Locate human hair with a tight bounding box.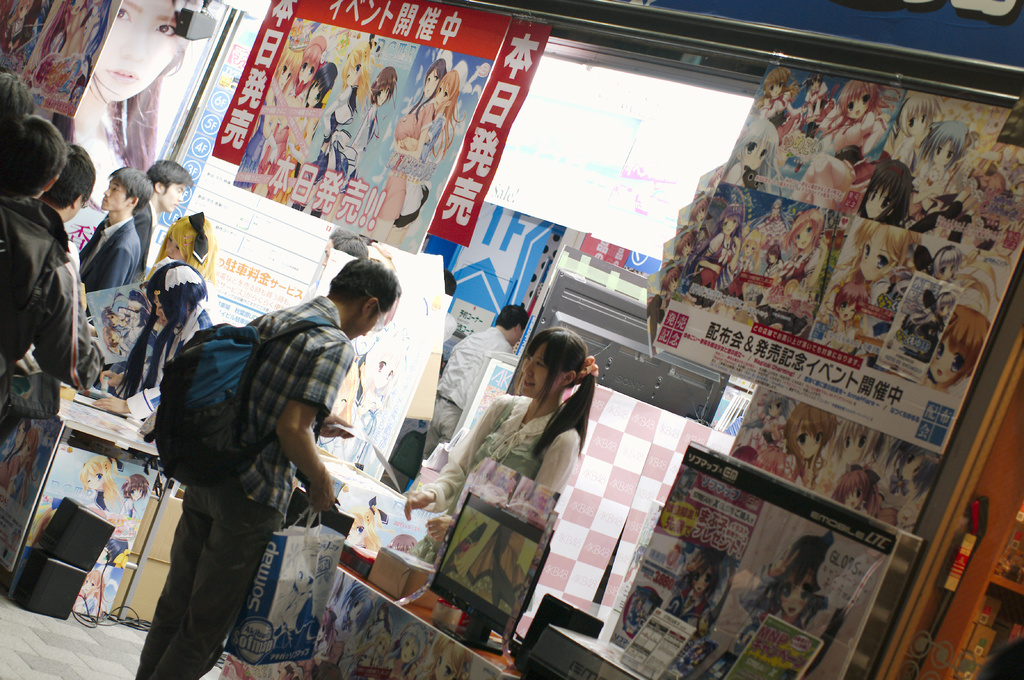
29 507 55 548.
